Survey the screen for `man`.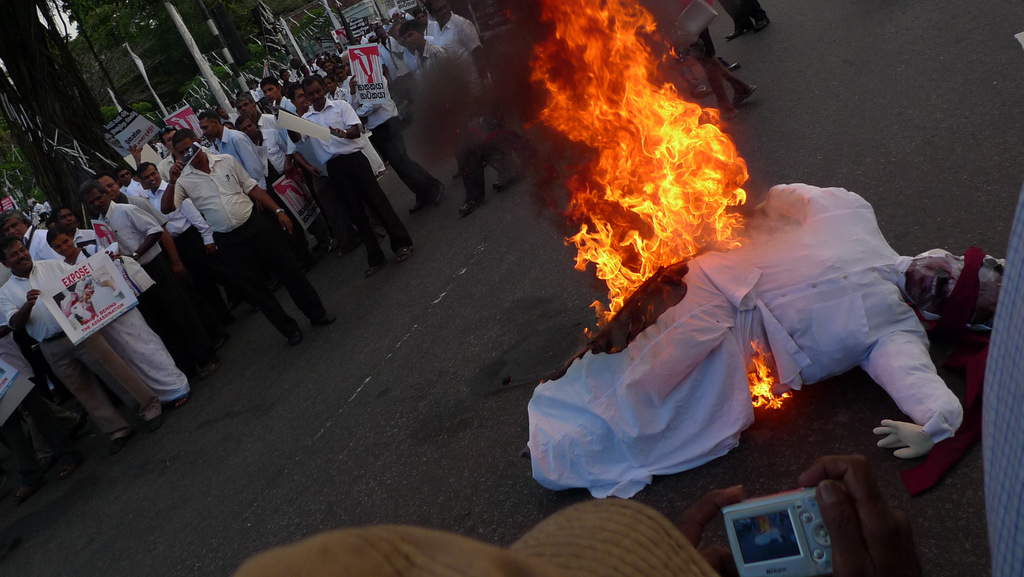
Survey found: (88, 175, 220, 353).
